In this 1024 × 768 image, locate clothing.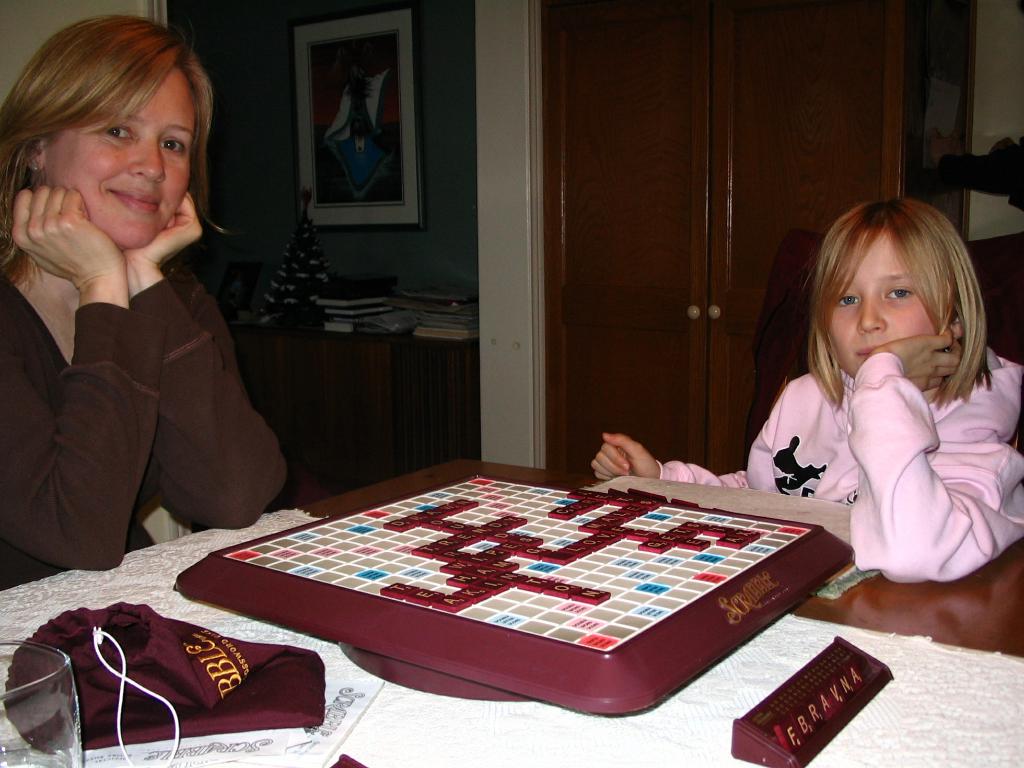
Bounding box: <box>653,358,1023,592</box>.
